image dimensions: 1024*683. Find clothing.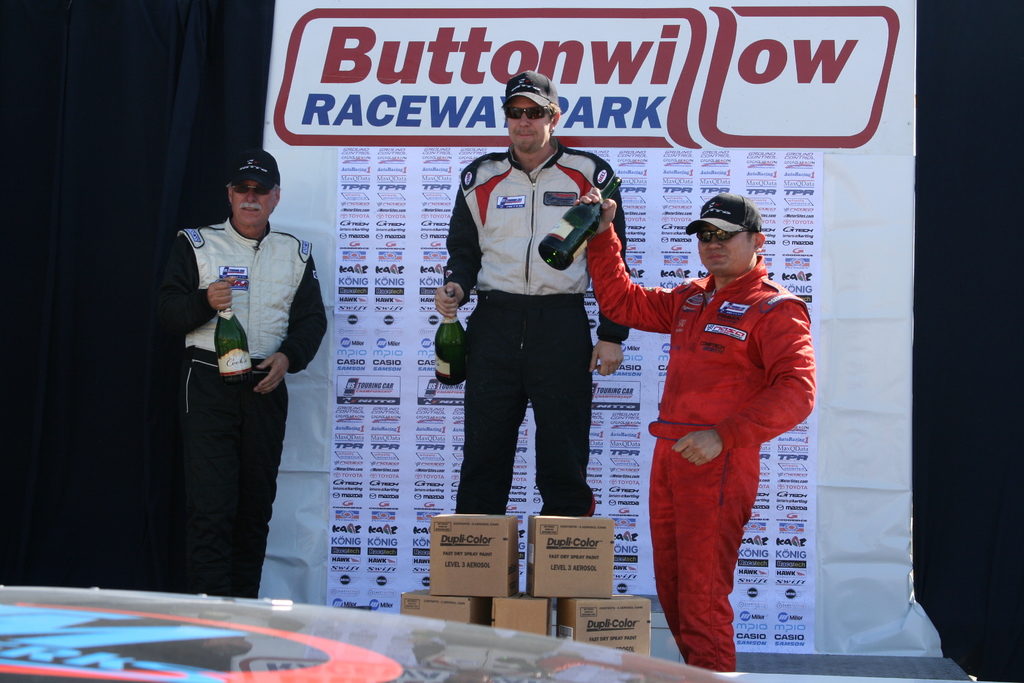
locate(153, 214, 332, 598).
